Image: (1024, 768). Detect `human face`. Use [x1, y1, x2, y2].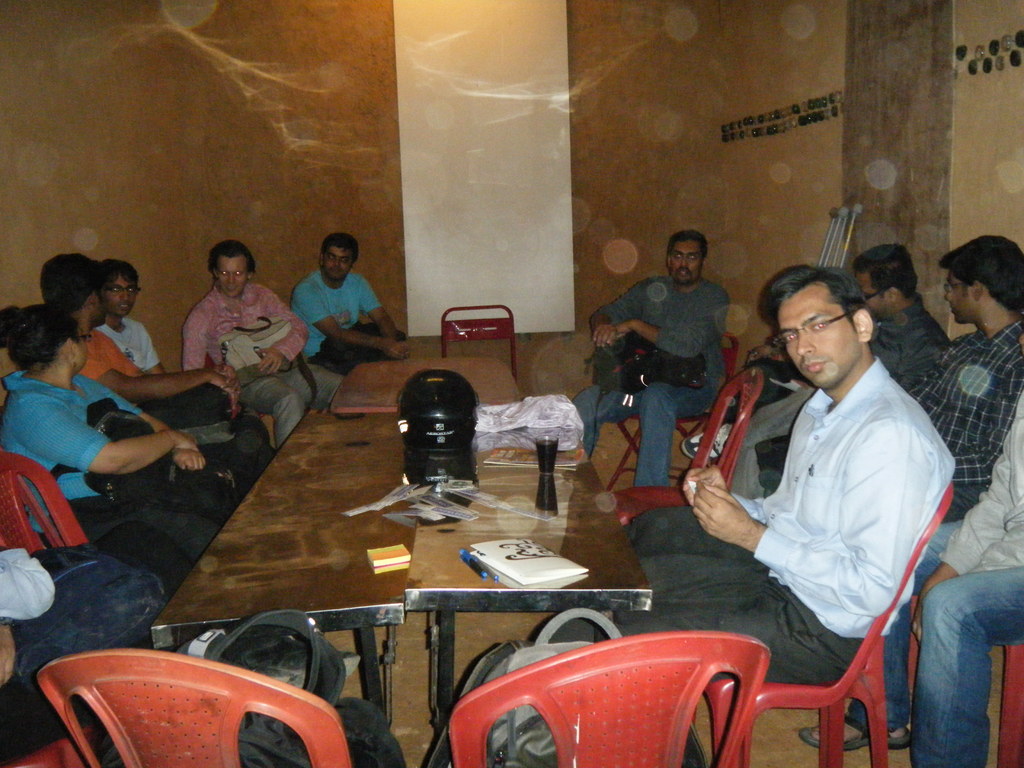
[102, 274, 138, 318].
